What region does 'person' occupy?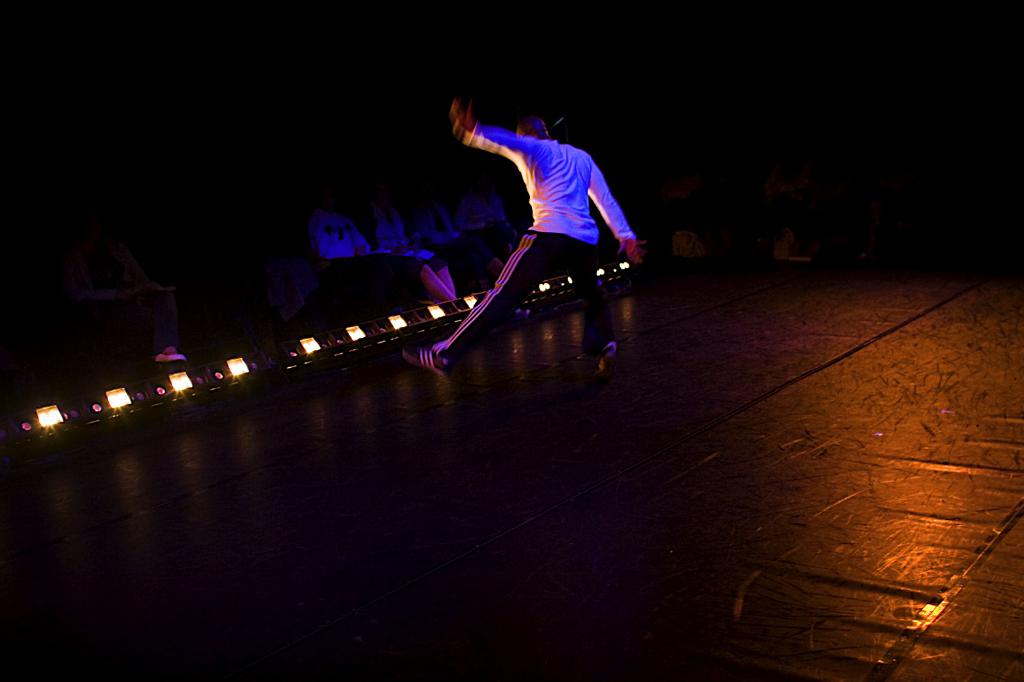
[309,183,461,318].
